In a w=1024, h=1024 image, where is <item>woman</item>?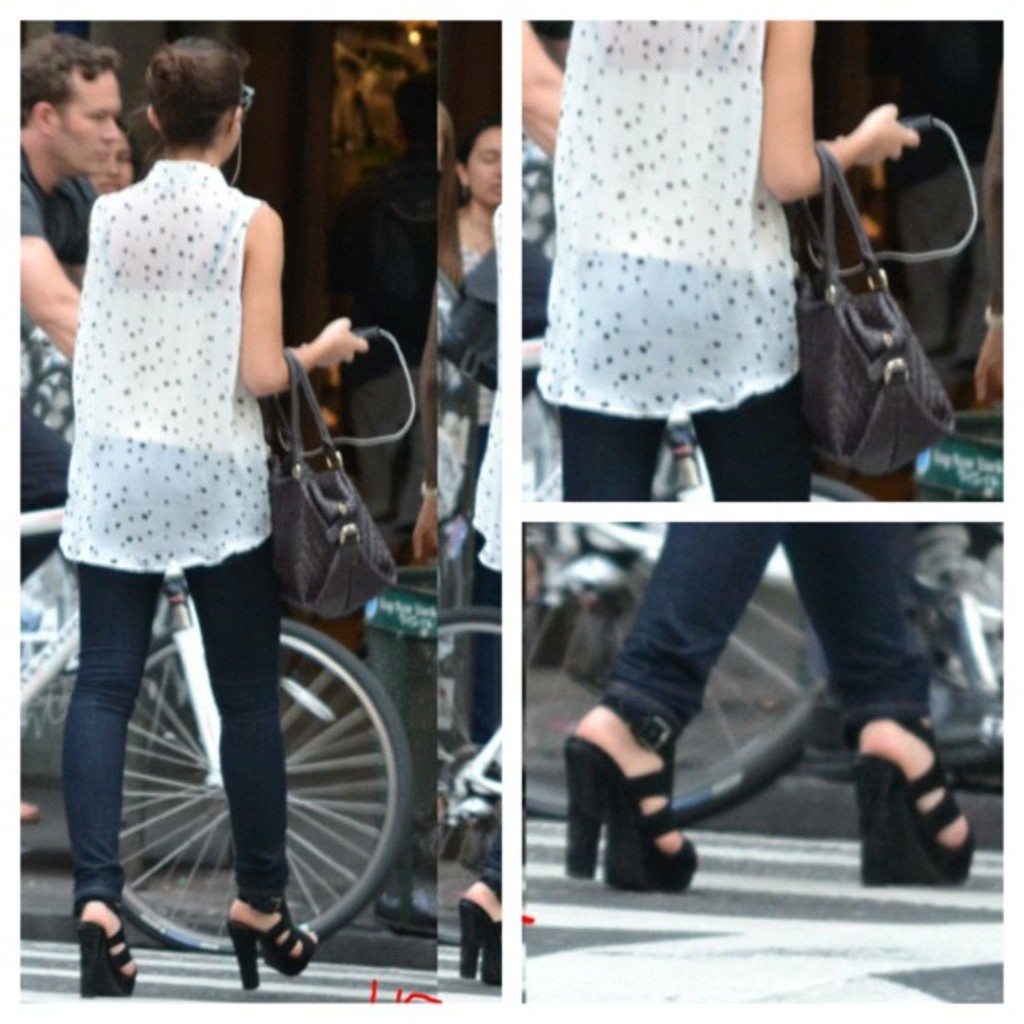
select_region(84, 110, 147, 236).
